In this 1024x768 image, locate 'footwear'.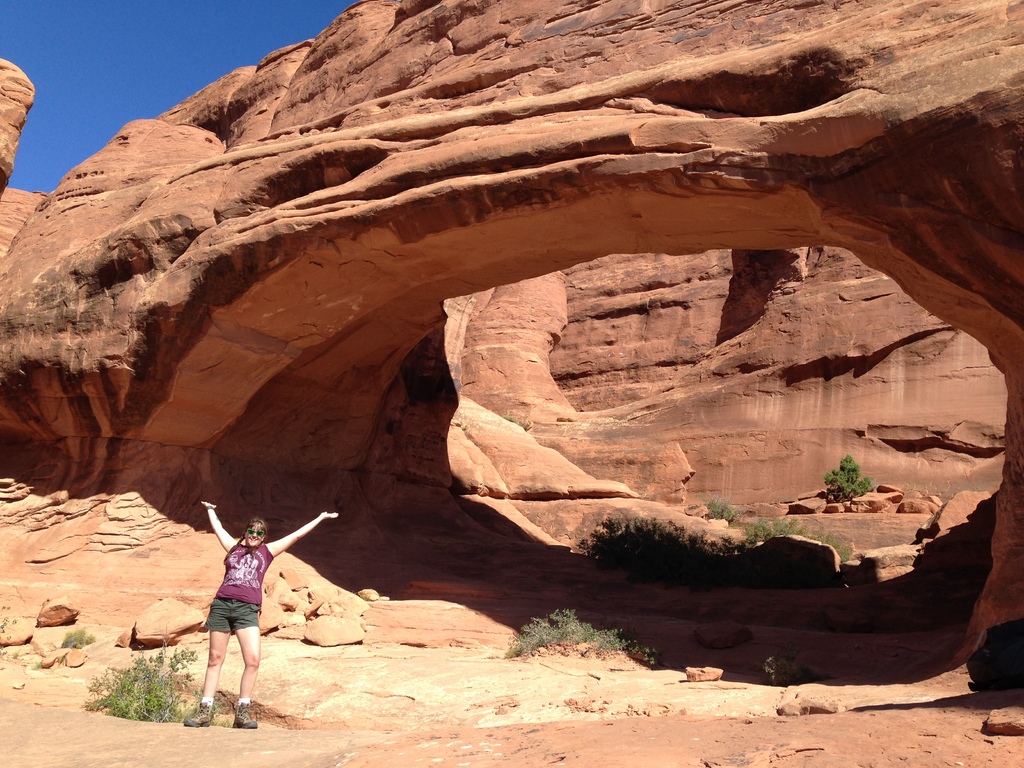
Bounding box: bbox=[232, 704, 255, 728].
